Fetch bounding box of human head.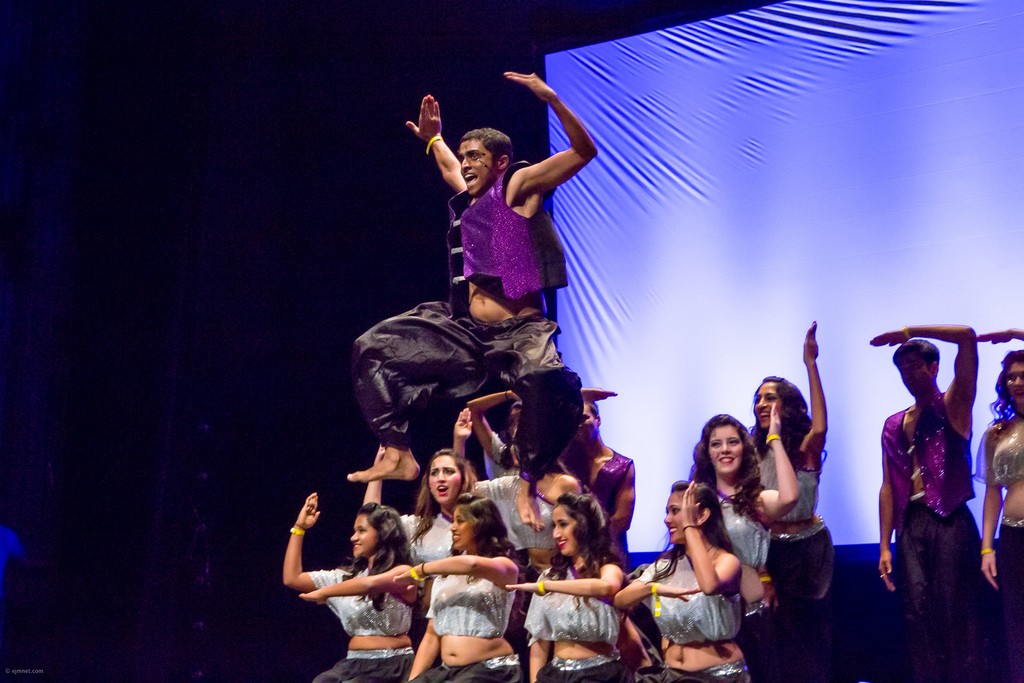
Bbox: left=755, top=374, right=806, bottom=429.
